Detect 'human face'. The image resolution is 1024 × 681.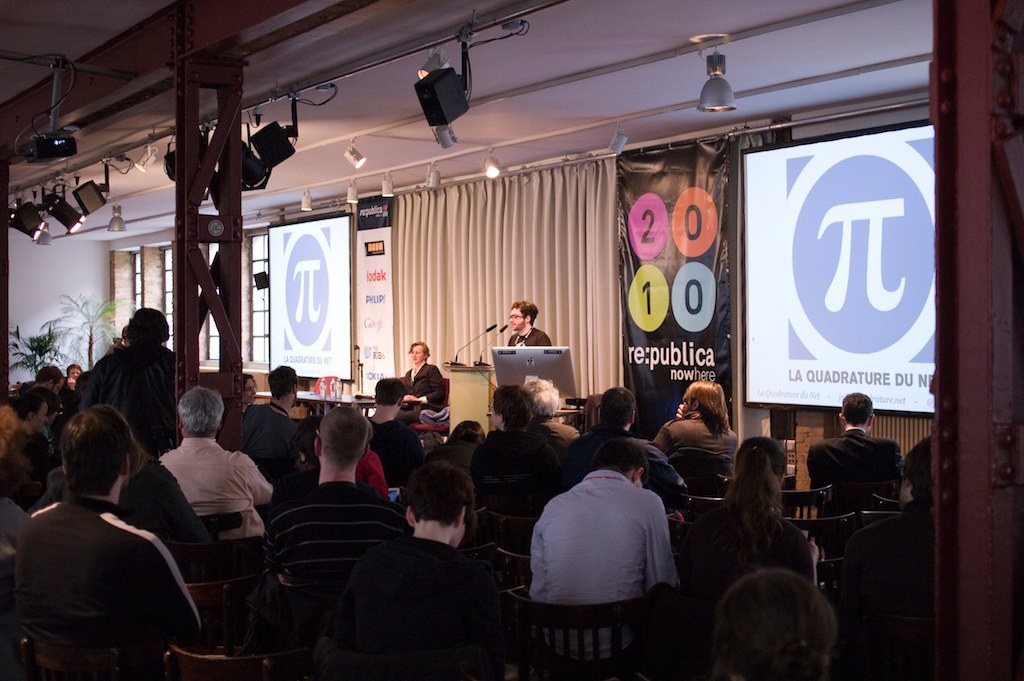
box=[410, 343, 426, 364].
